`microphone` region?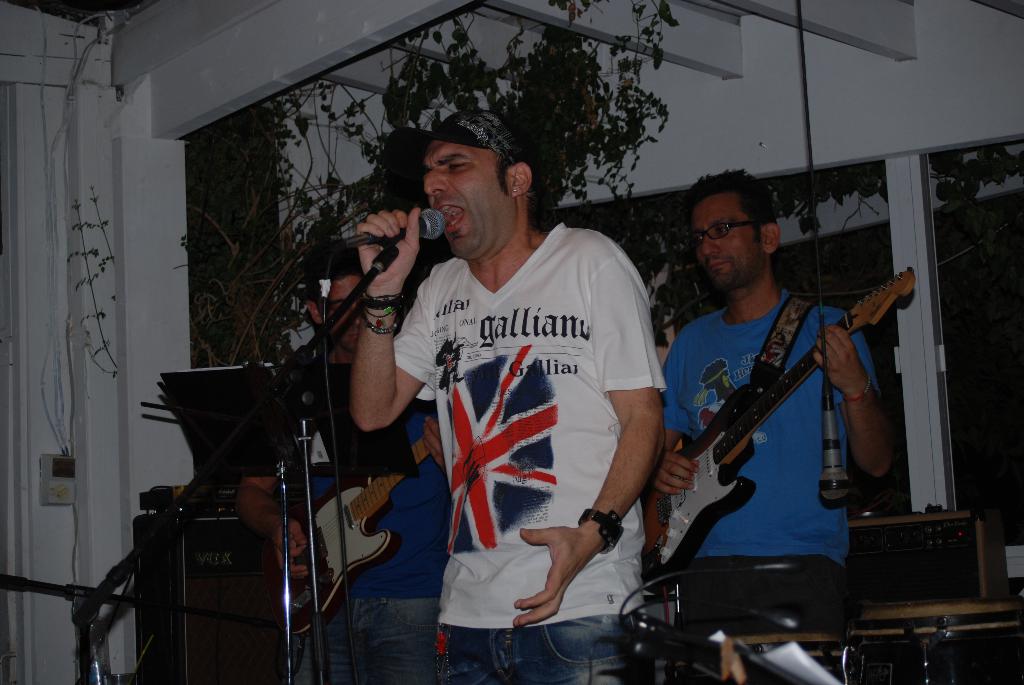
left=308, top=205, right=447, bottom=255
